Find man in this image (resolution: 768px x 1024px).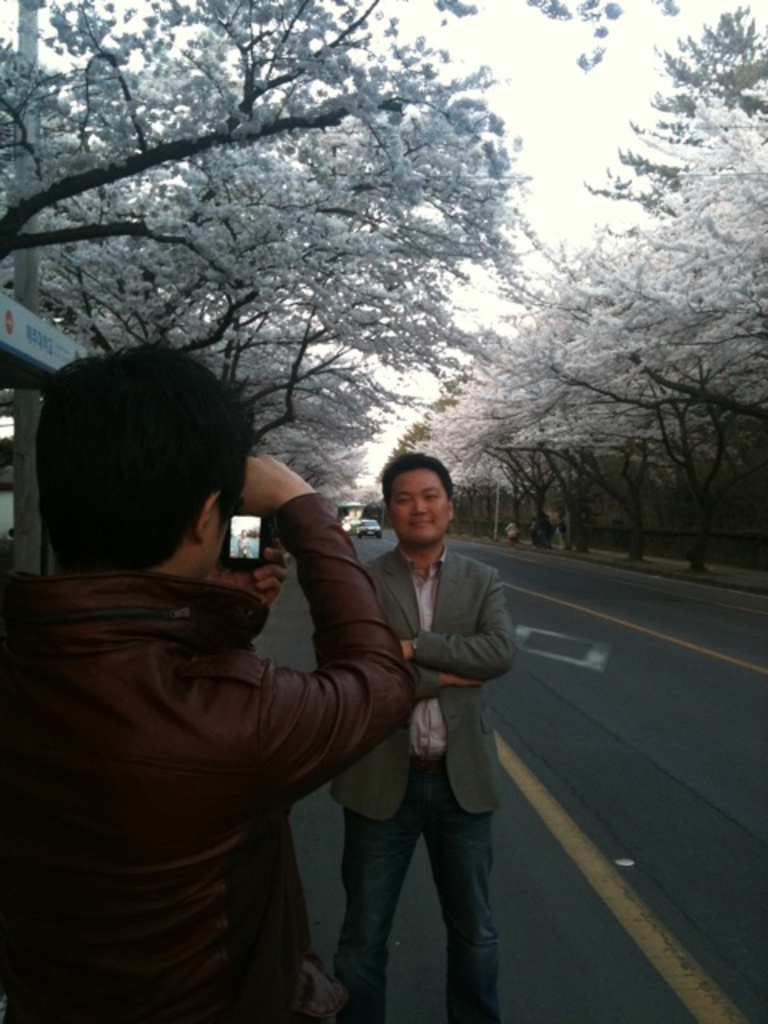
(left=326, top=454, right=523, bottom=1022).
